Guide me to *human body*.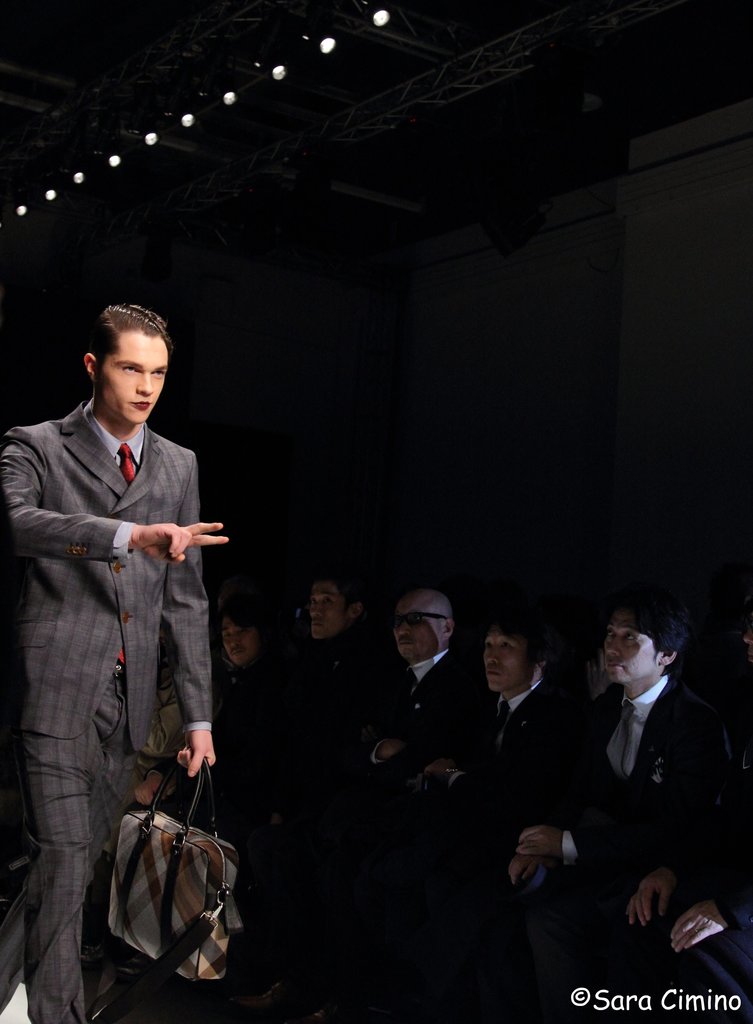
Guidance: left=17, top=294, right=236, bottom=1011.
